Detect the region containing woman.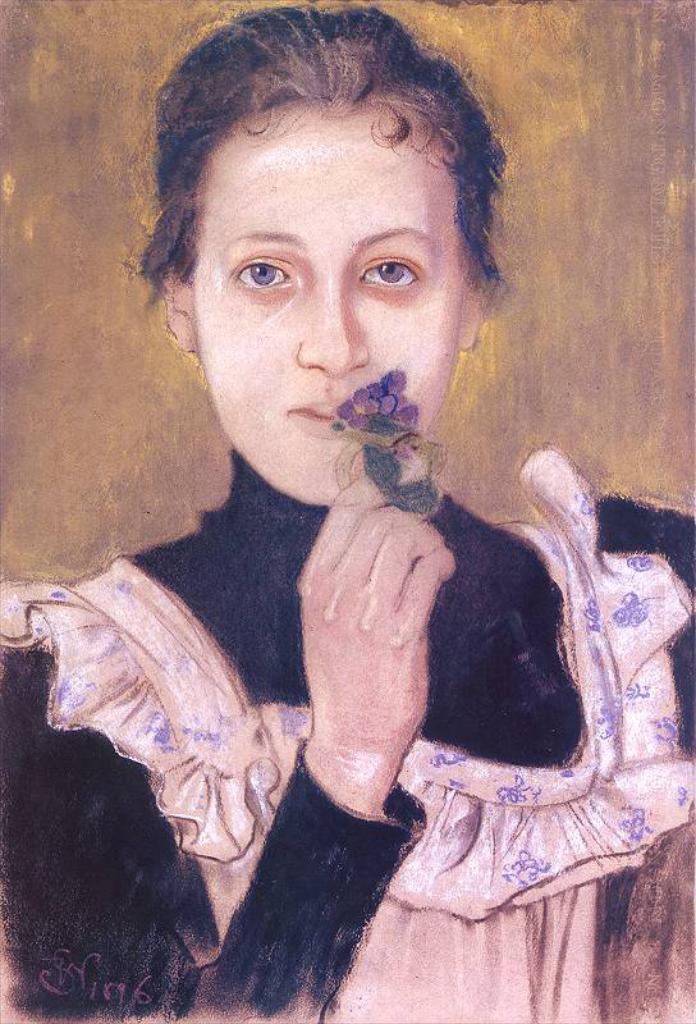
[31, 28, 672, 982].
